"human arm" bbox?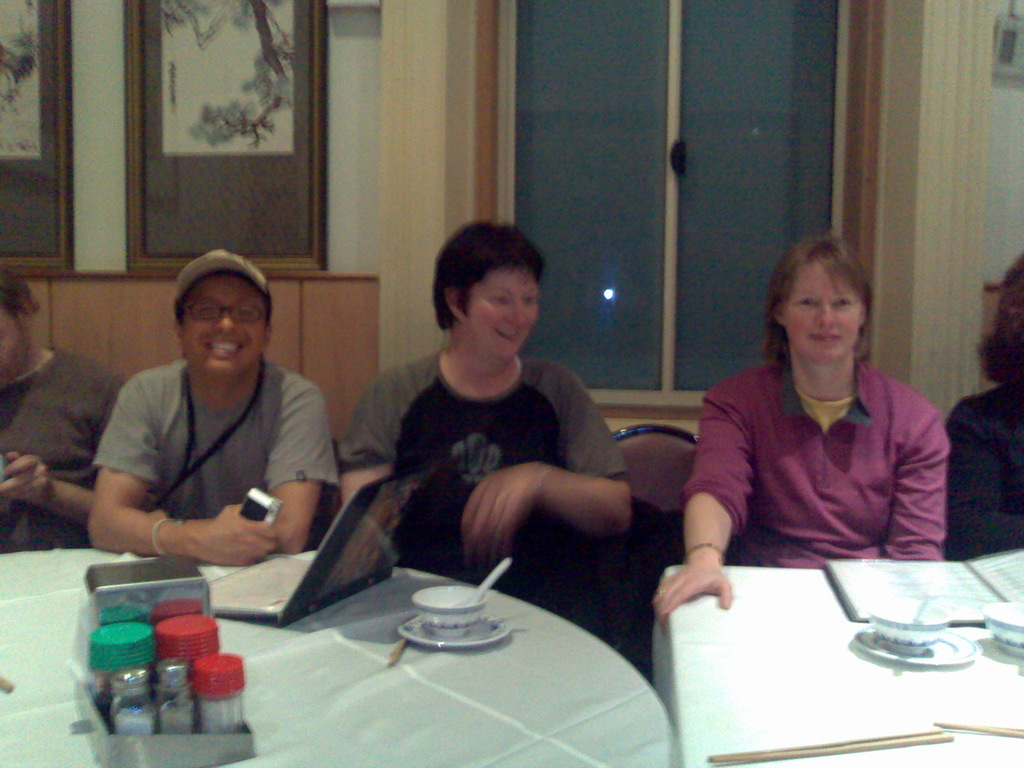
BBox(0, 383, 117, 526)
